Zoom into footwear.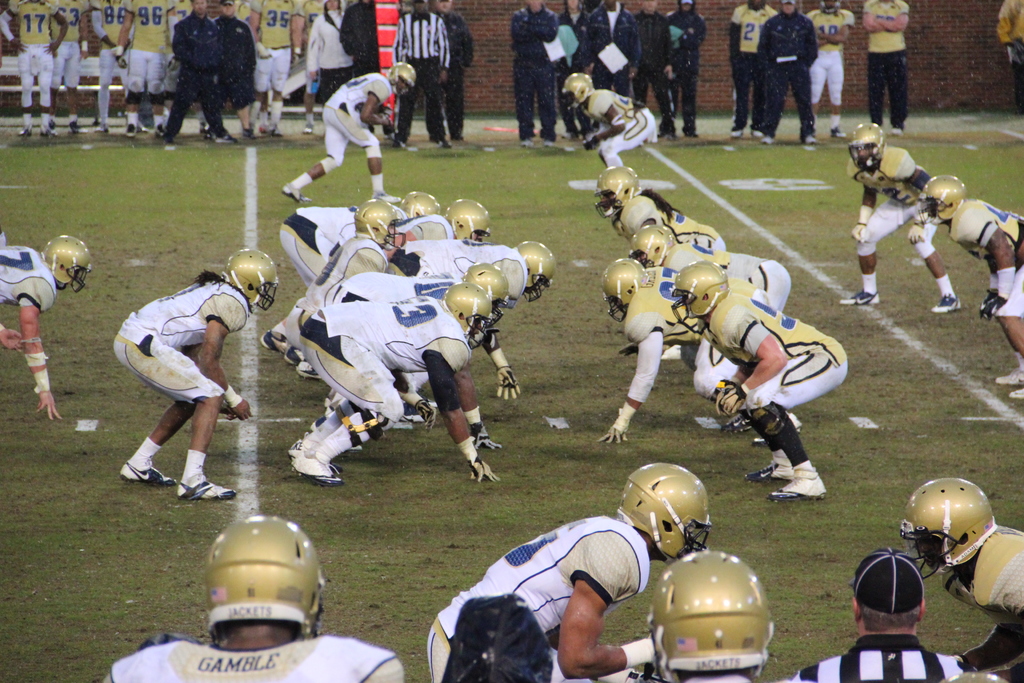
Zoom target: bbox=[154, 122, 164, 135].
